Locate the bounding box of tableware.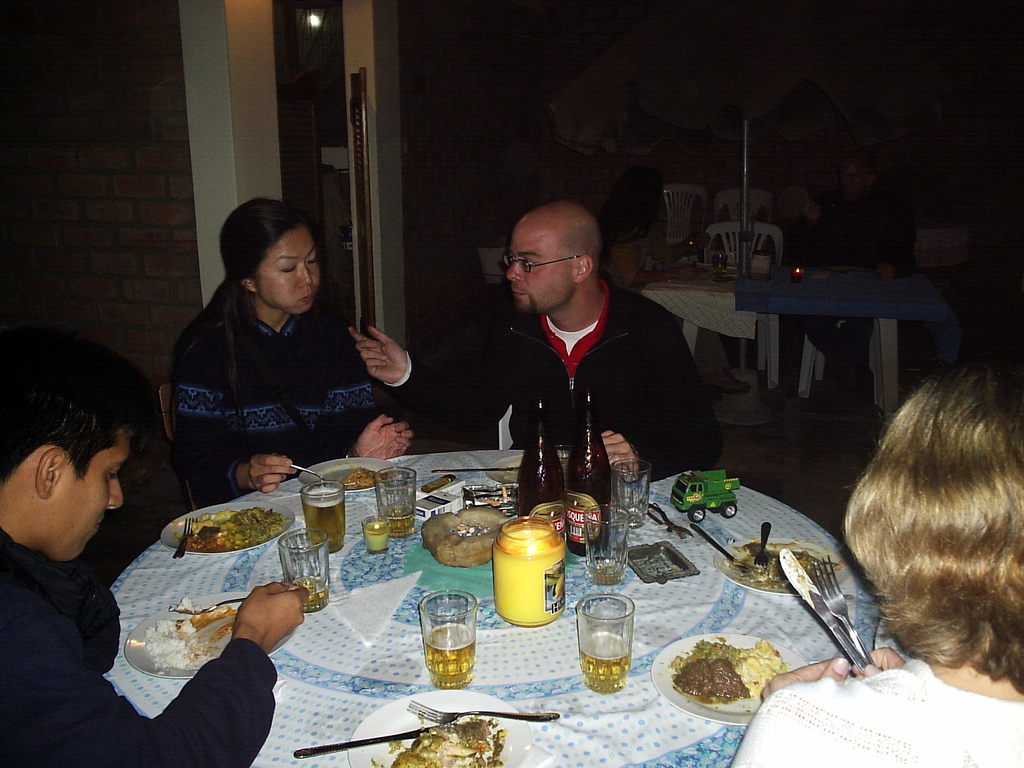
Bounding box: detection(486, 449, 578, 497).
